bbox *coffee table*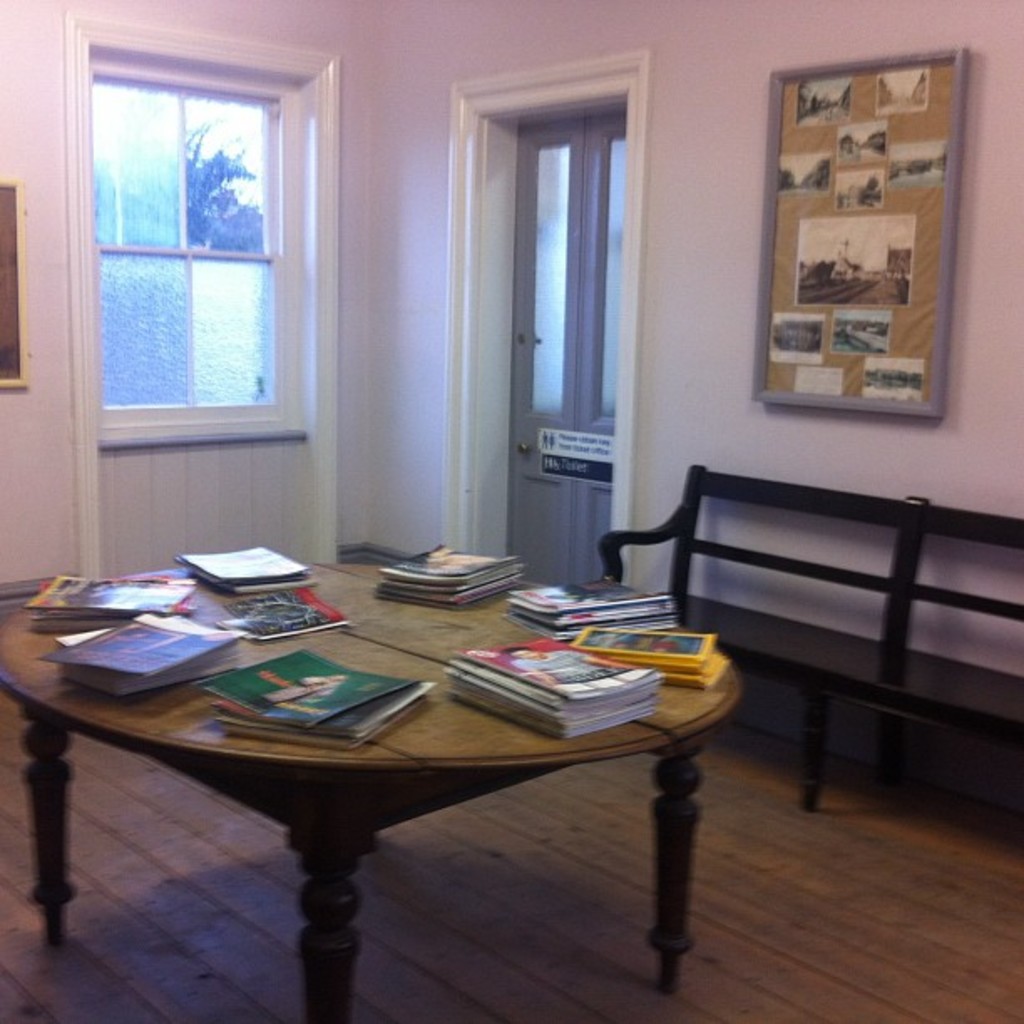
[70,520,740,992]
